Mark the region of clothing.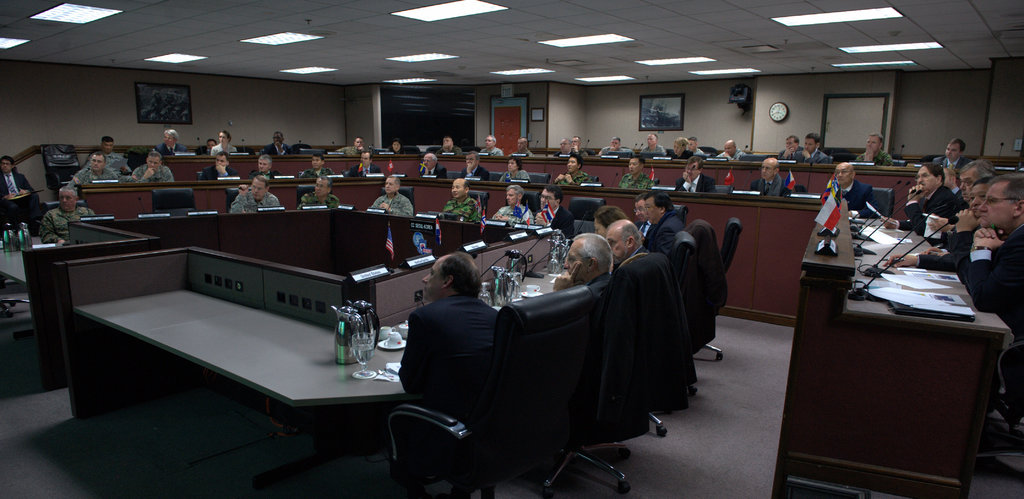
Region: Rect(501, 169, 530, 184).
